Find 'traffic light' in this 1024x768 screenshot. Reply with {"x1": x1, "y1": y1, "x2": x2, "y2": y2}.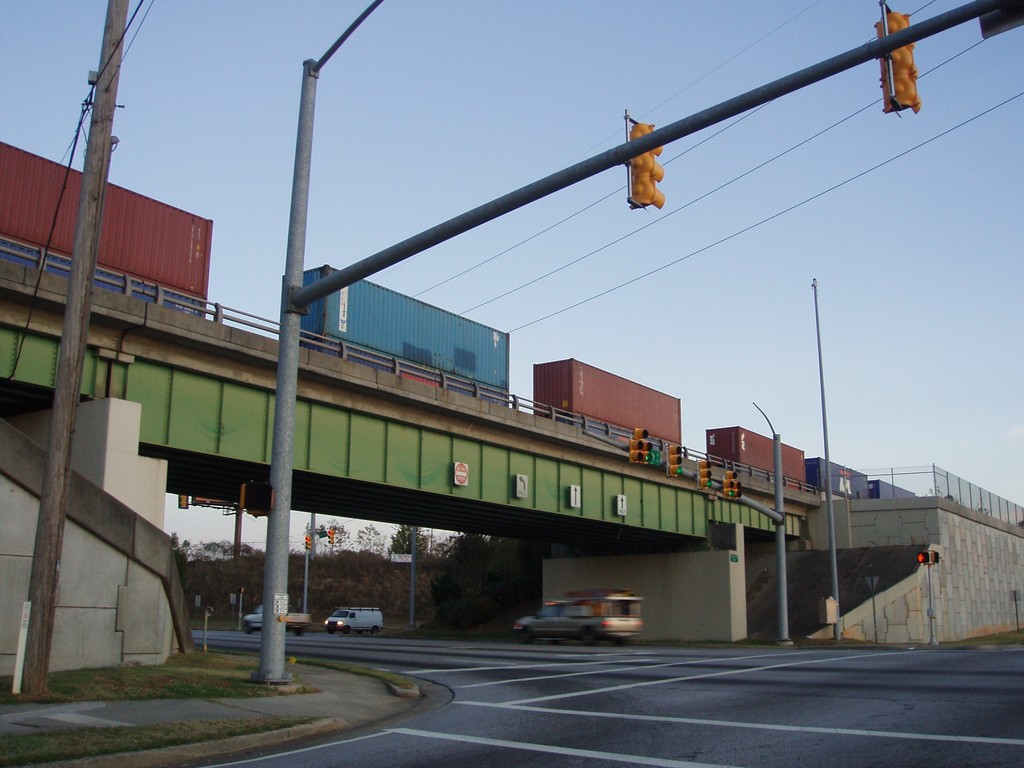
{"x1": 916, "y1": 552, "x2": 929, "y2": 563}.
